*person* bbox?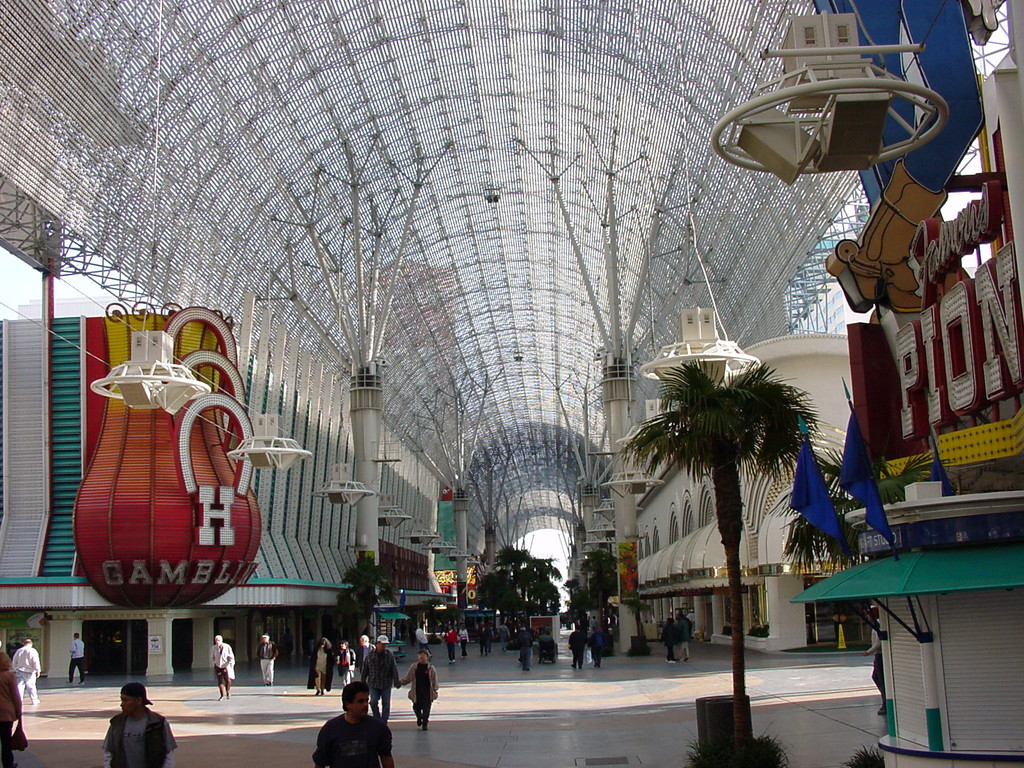
crop(362, 636, 404, 722)
